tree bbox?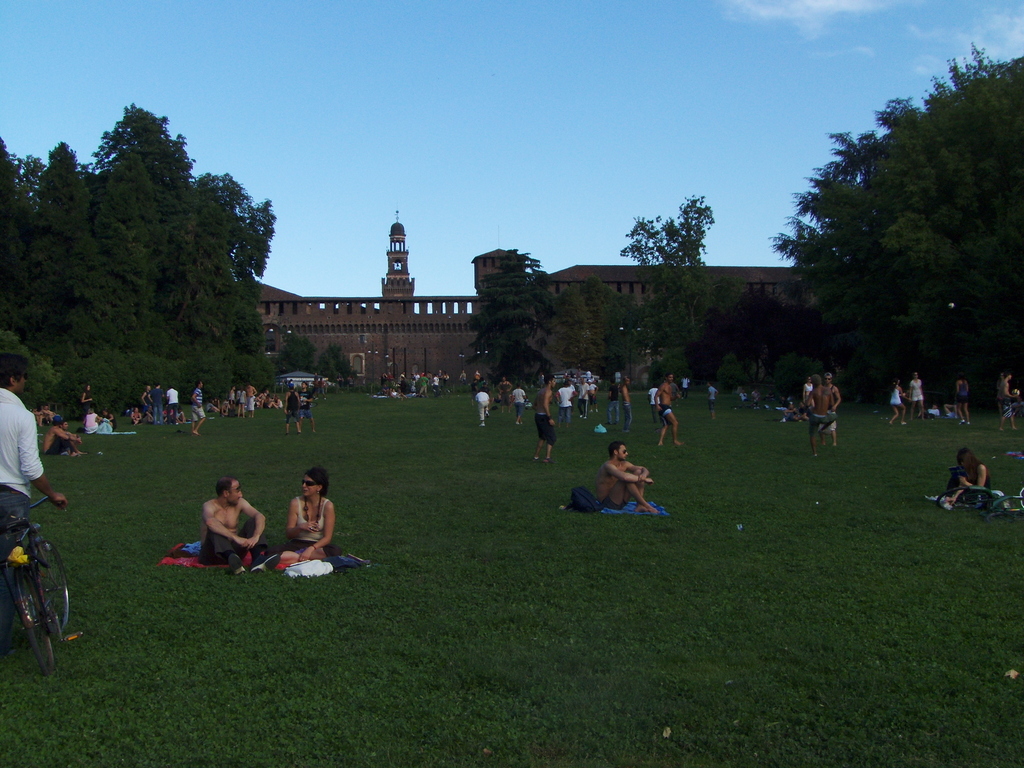
box=[0, 325, 58, 412]
